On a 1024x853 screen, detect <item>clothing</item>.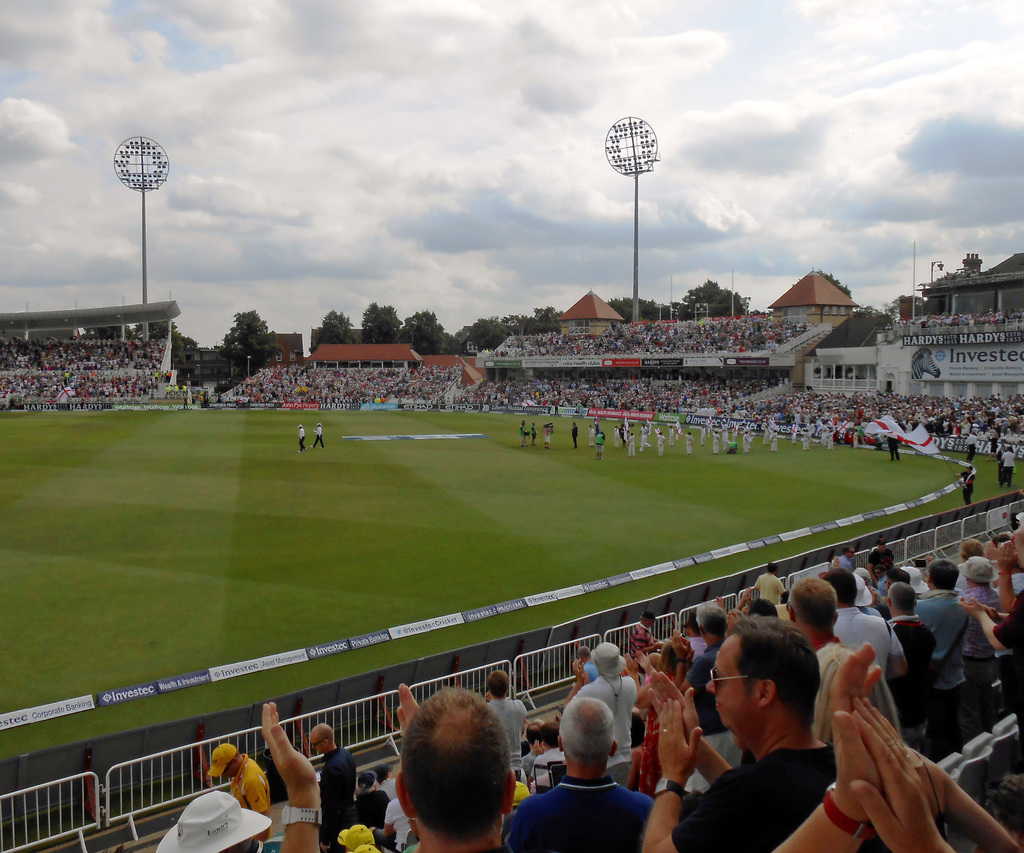
(x1=858, y1=607, x2=887, y2=621).
